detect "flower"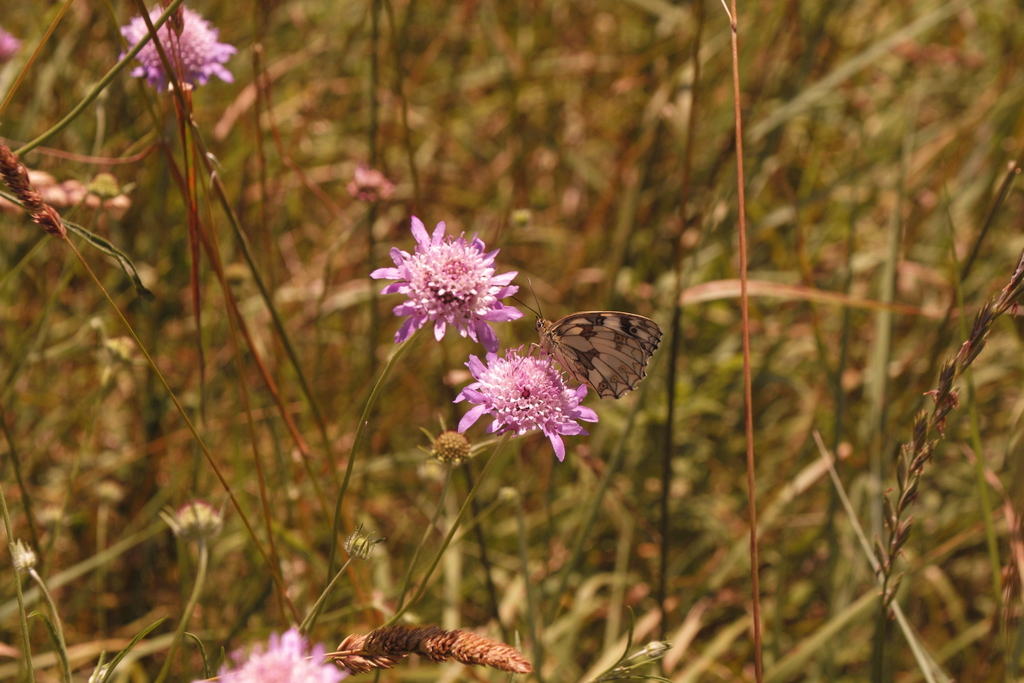
l=376, t=226, r=531, b=344
